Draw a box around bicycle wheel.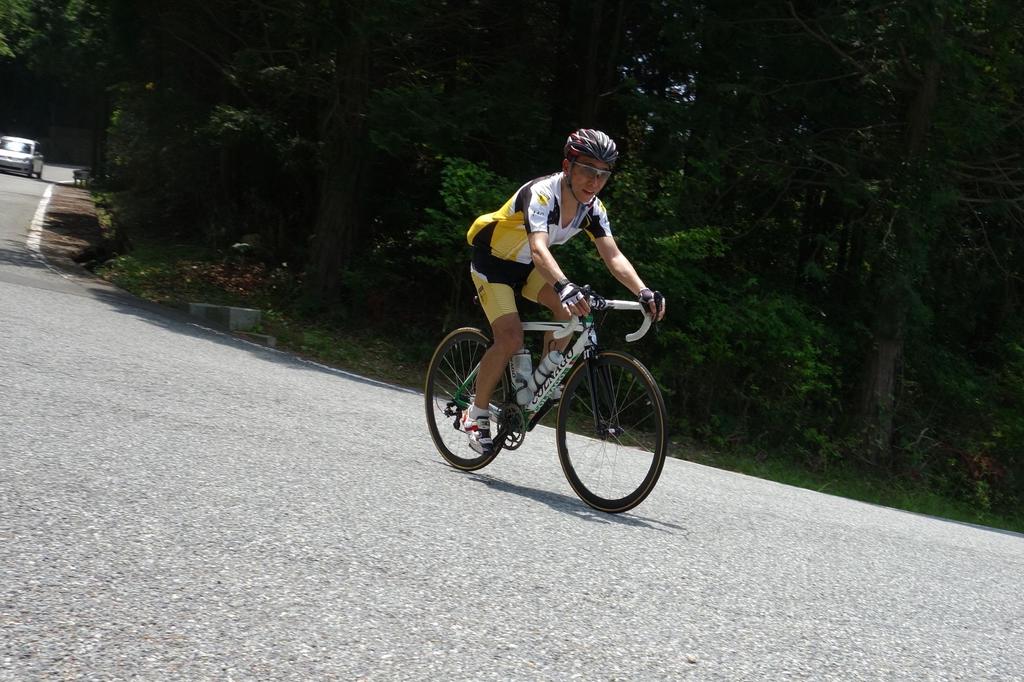
[x1=421, y1=325, x2=513, y2=470].
